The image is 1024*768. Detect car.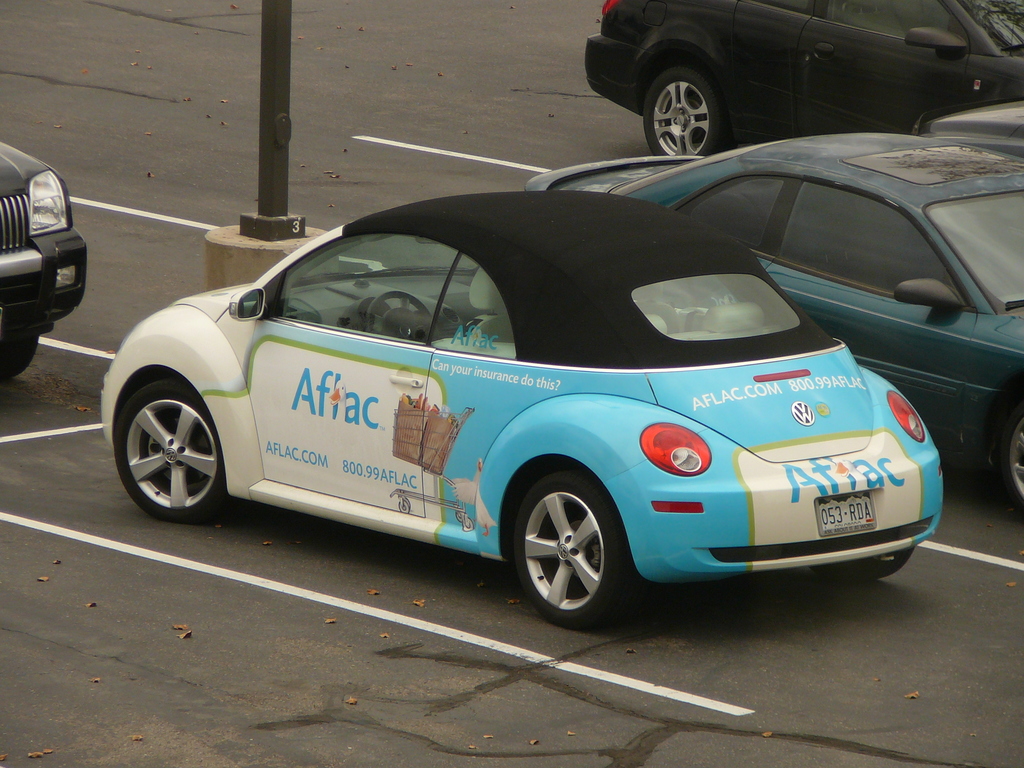
Detection: [left=531, top=128, right=1023, bottom=515].
